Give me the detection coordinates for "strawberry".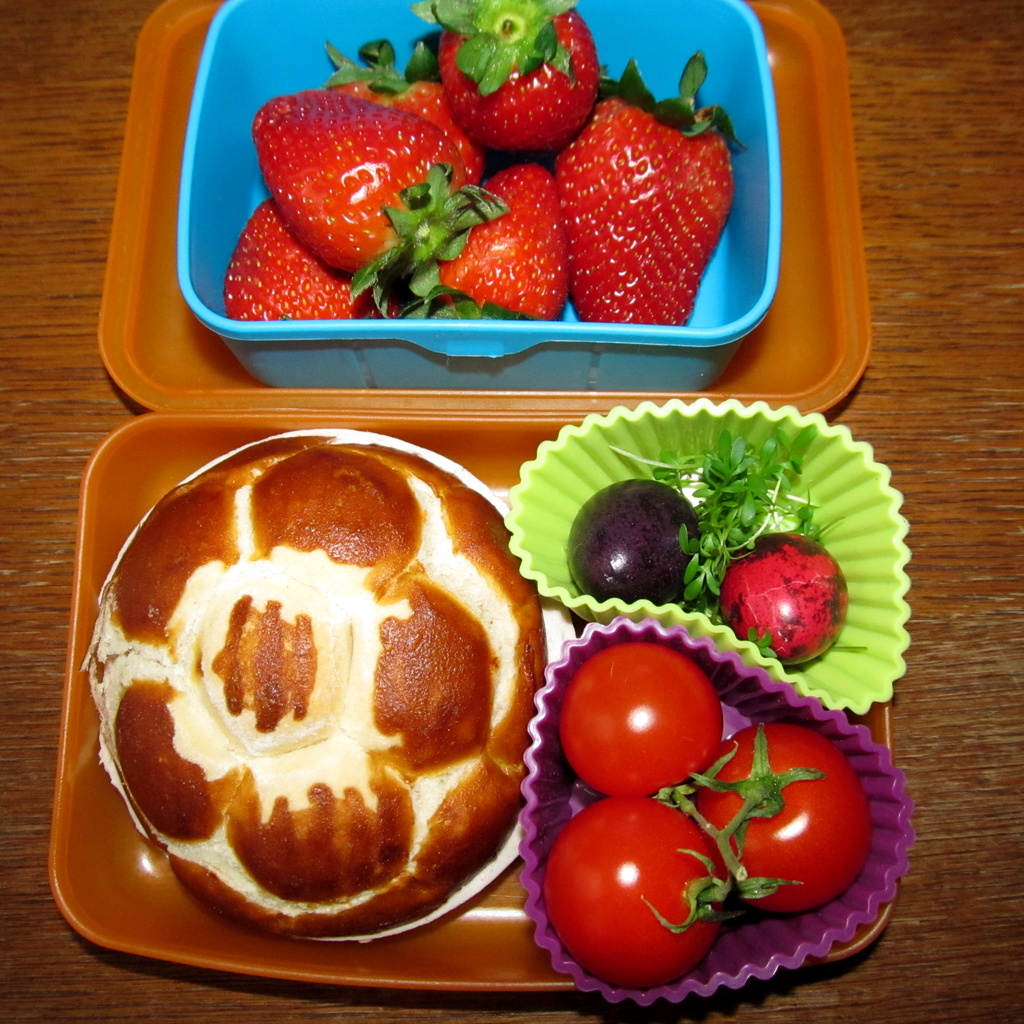
region(302, 33, 491, 209).
